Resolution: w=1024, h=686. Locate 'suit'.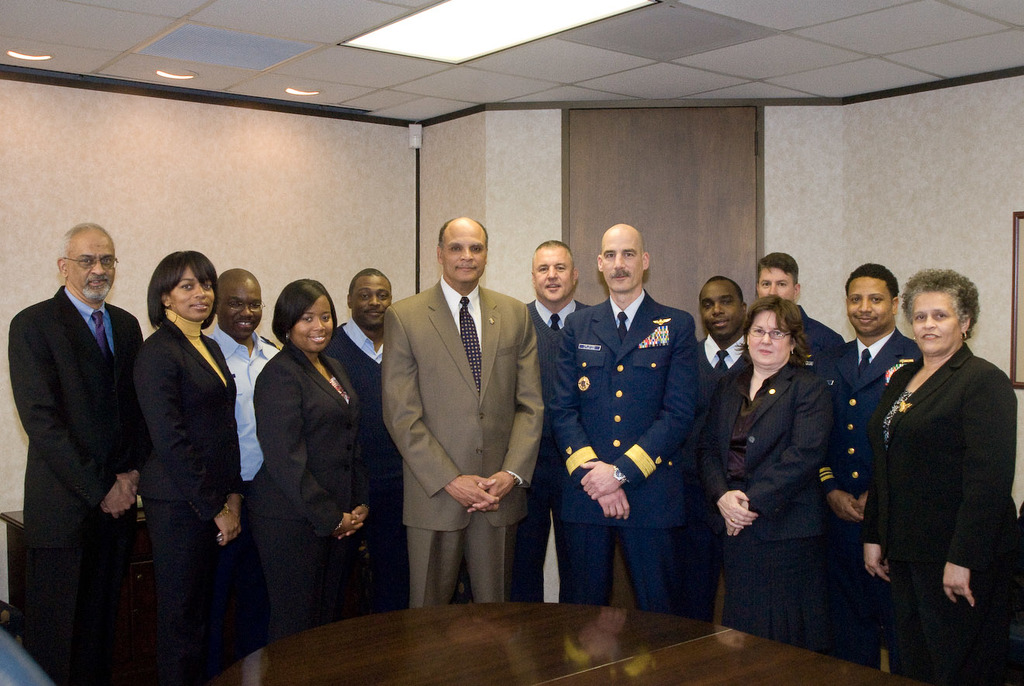
(818,333,925,685).
